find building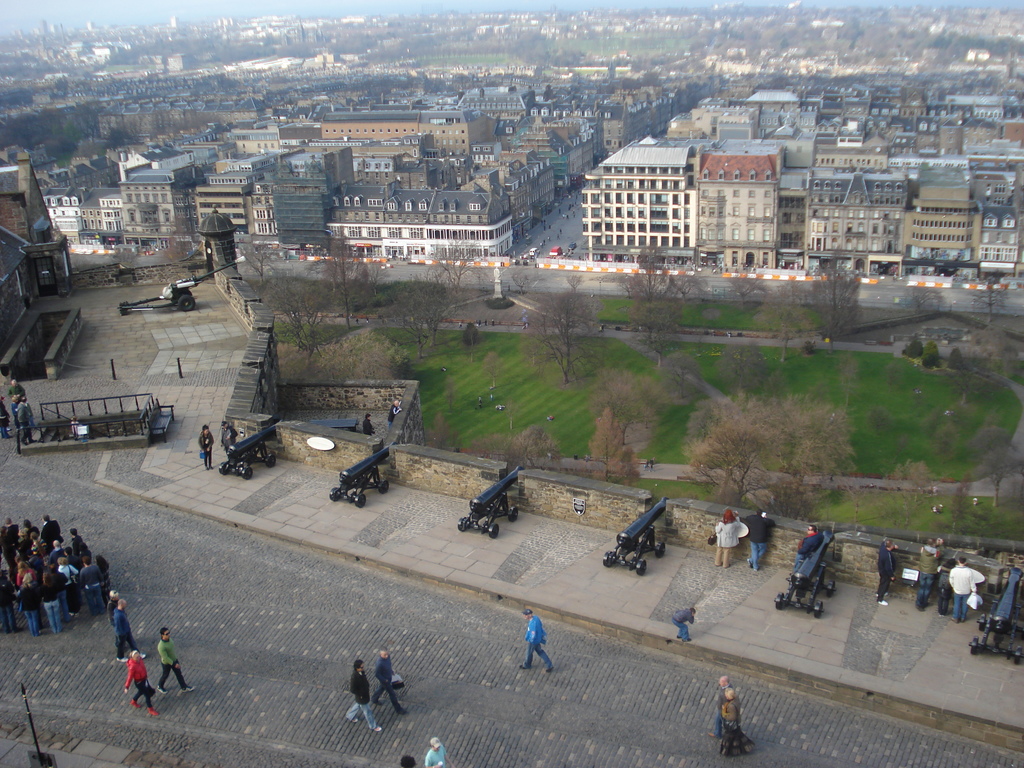
<box>801,167,925,273</box>
